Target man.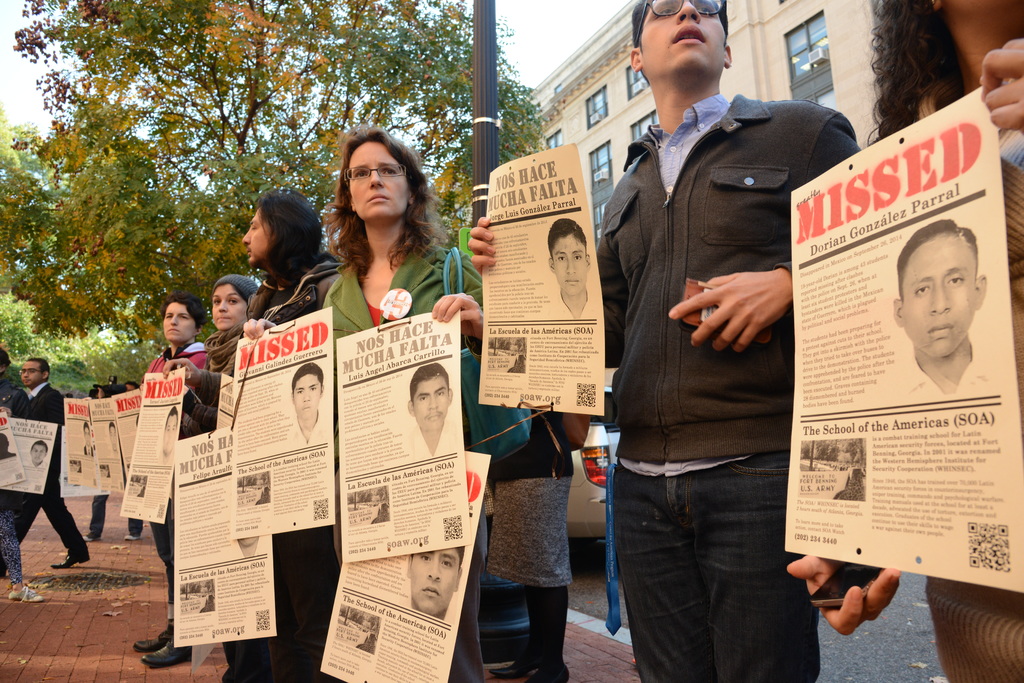
Target region: 106:421:120:462.
